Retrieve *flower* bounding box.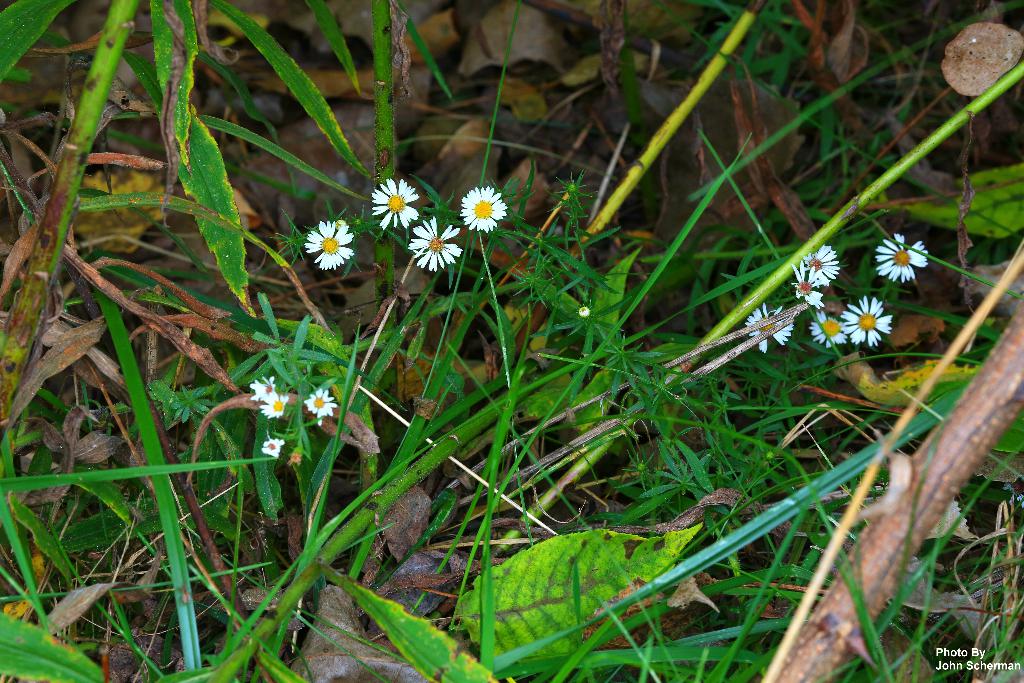
Bounding box: bbox=(309, 388, 338, 423).
